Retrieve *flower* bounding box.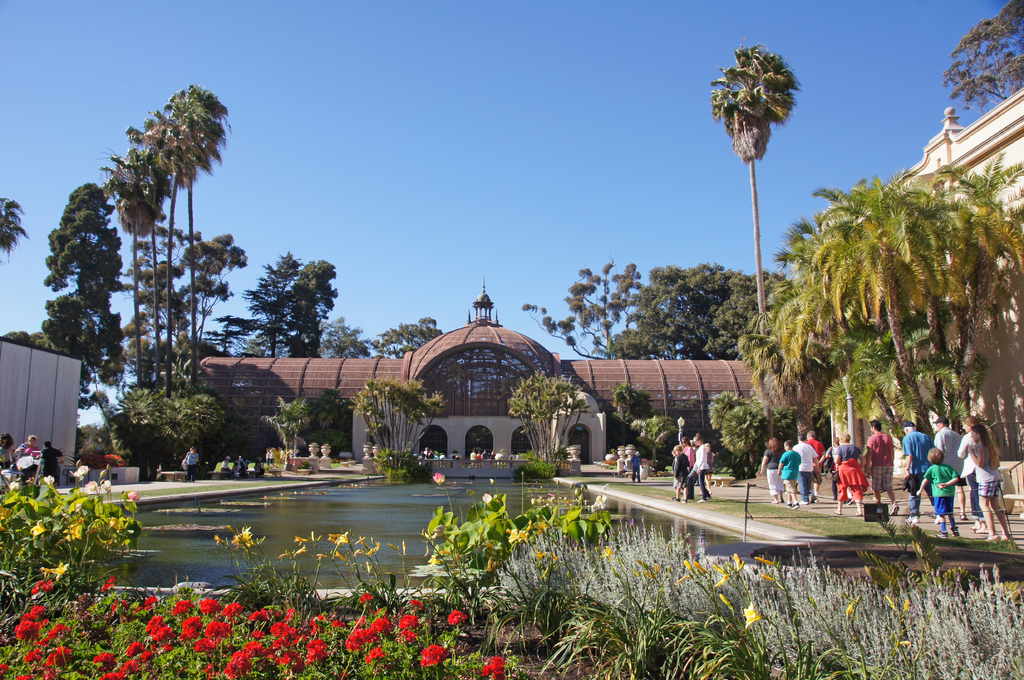
Bounding box: [left=902, top=597, right=911, bottom=612].
